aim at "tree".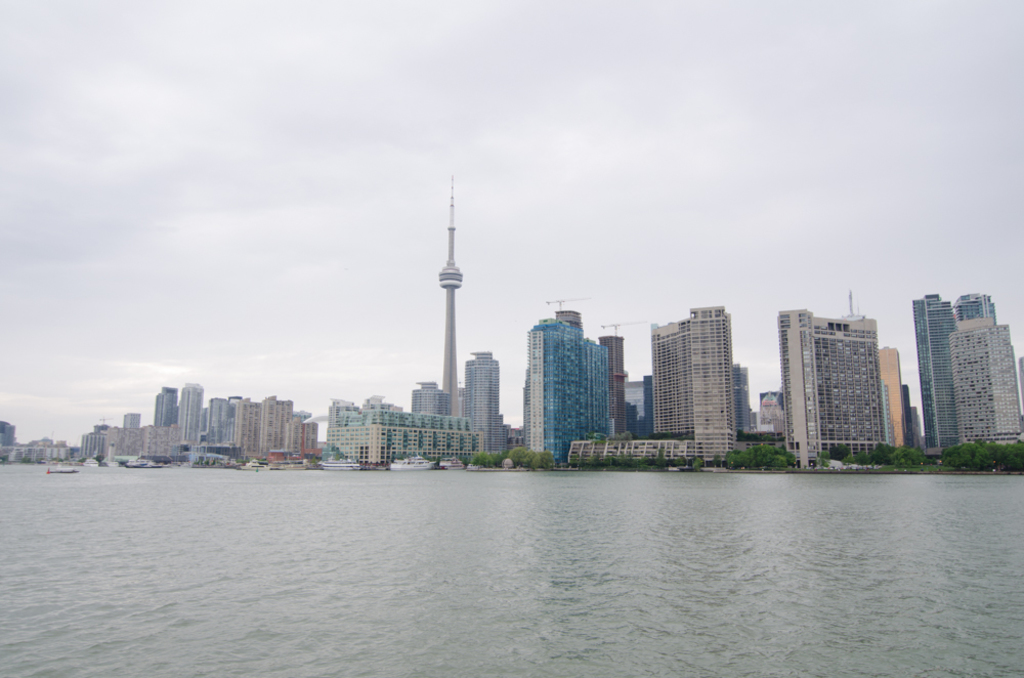
Aimed at bbox=[721, 442, 794, 470].
